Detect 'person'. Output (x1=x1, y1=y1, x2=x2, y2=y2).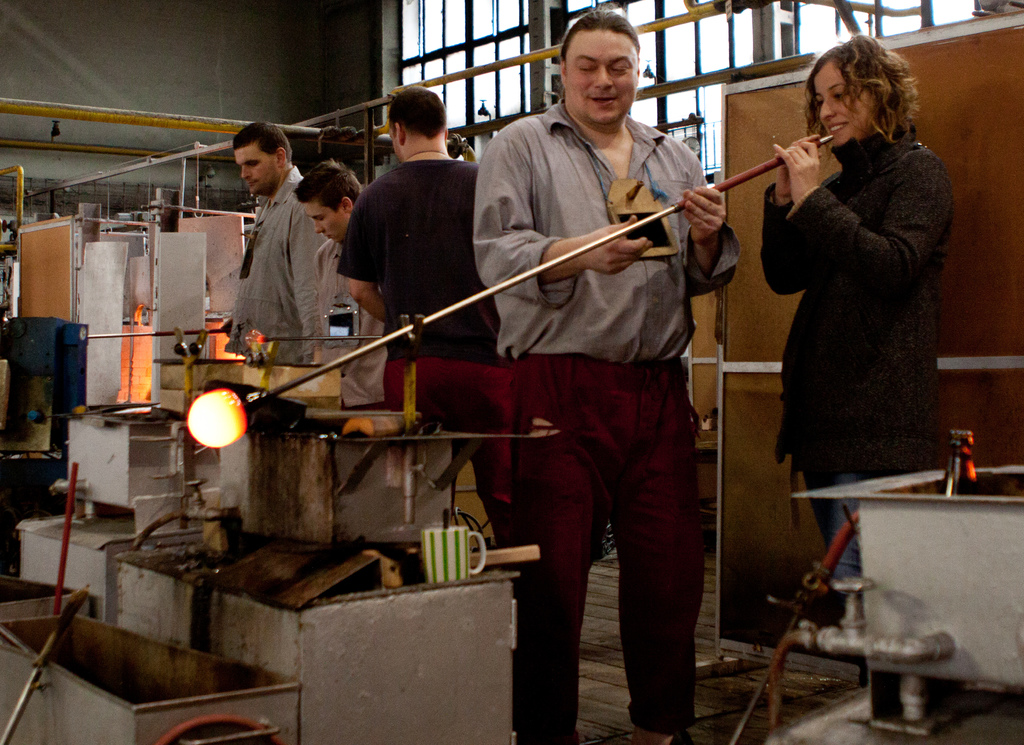
(x1=279, y1=159, x2=390, y2=402).
